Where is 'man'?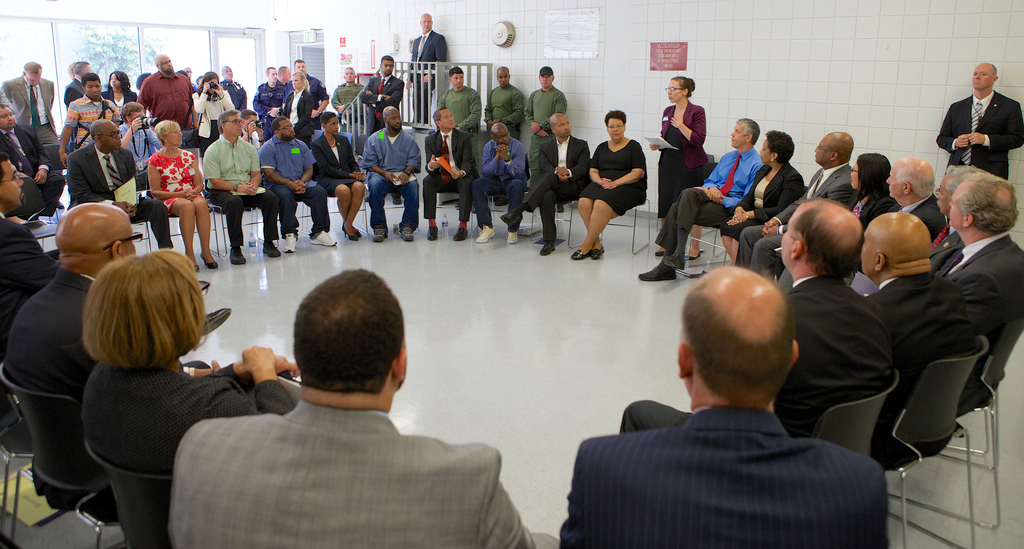
bbox=[498, 114, 591, 259].
